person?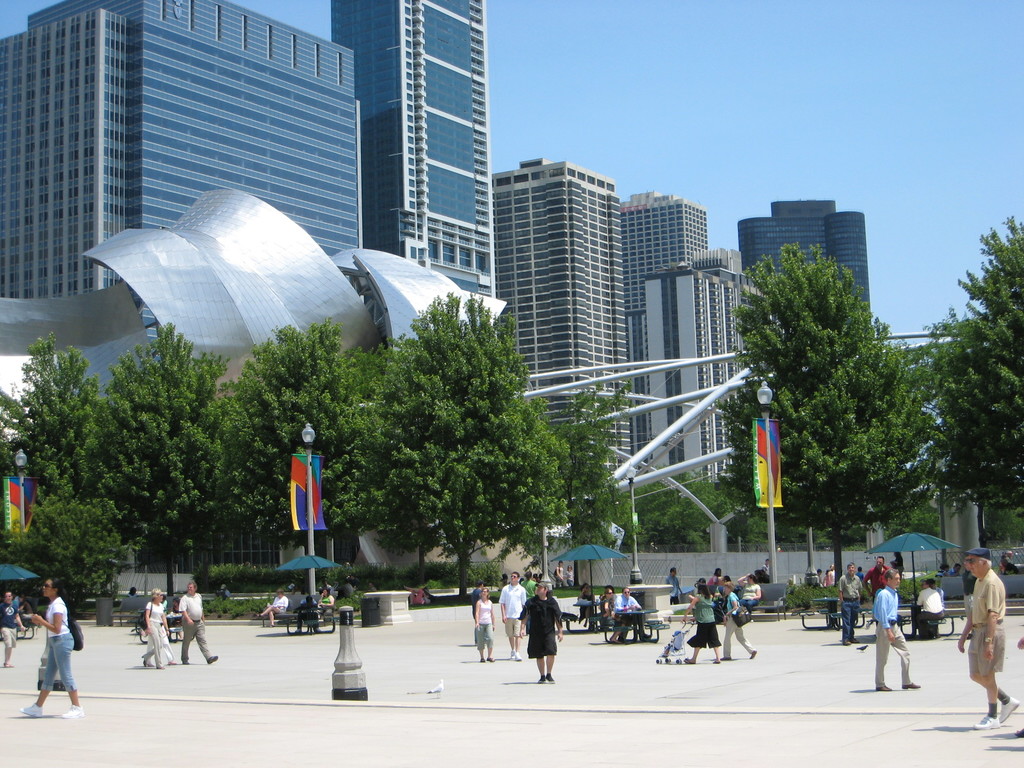
{"x1": 141, "y1": 589, "x2": 173, "y2": 668}
